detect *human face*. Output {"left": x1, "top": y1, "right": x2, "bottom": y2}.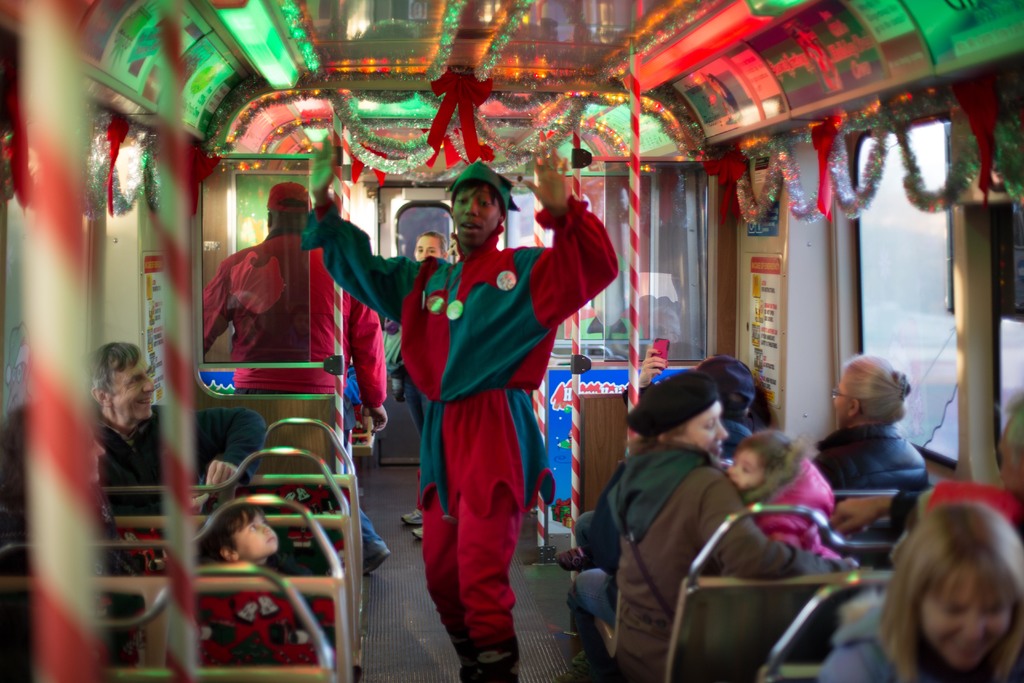
{"left": 108, "top": 356, "right": 155, "bottom": 420}.
